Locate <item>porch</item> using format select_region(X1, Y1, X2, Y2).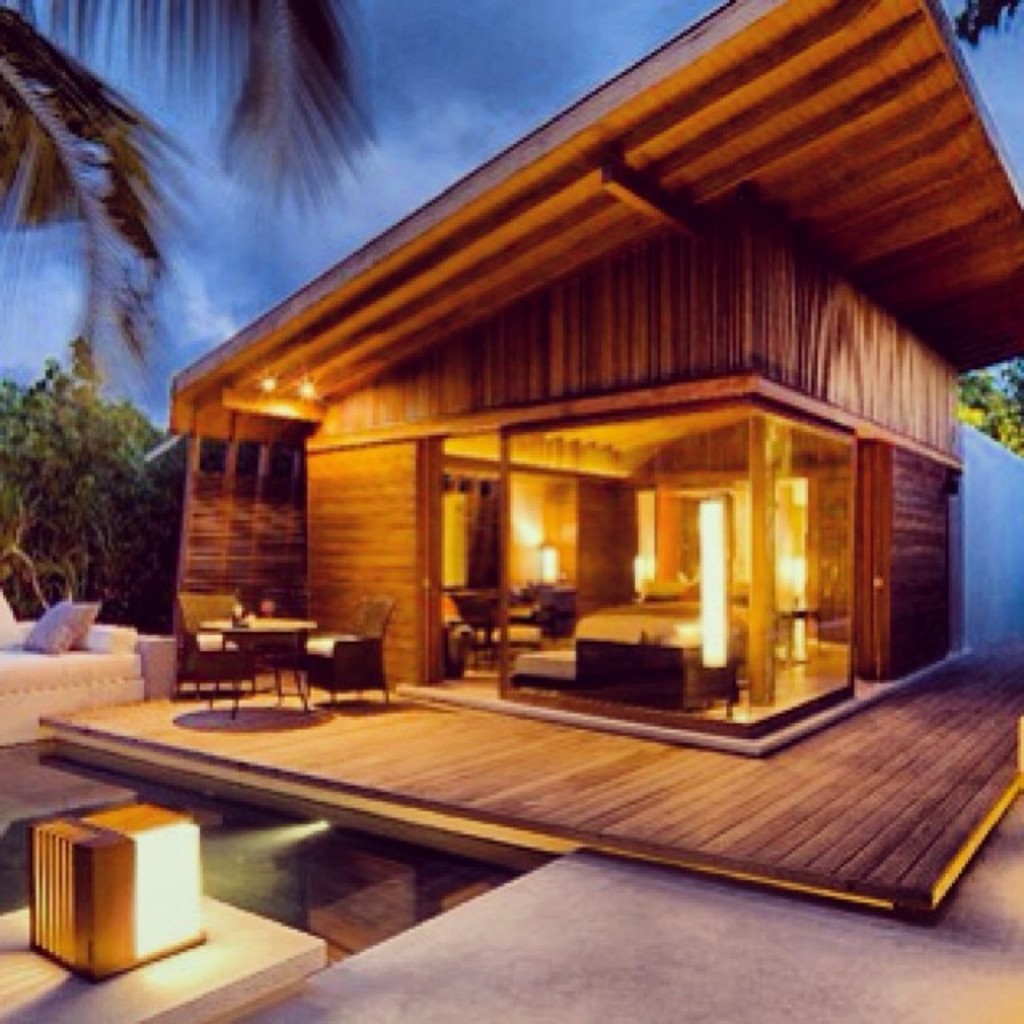
select_region(42, 566, 1022, 949).
